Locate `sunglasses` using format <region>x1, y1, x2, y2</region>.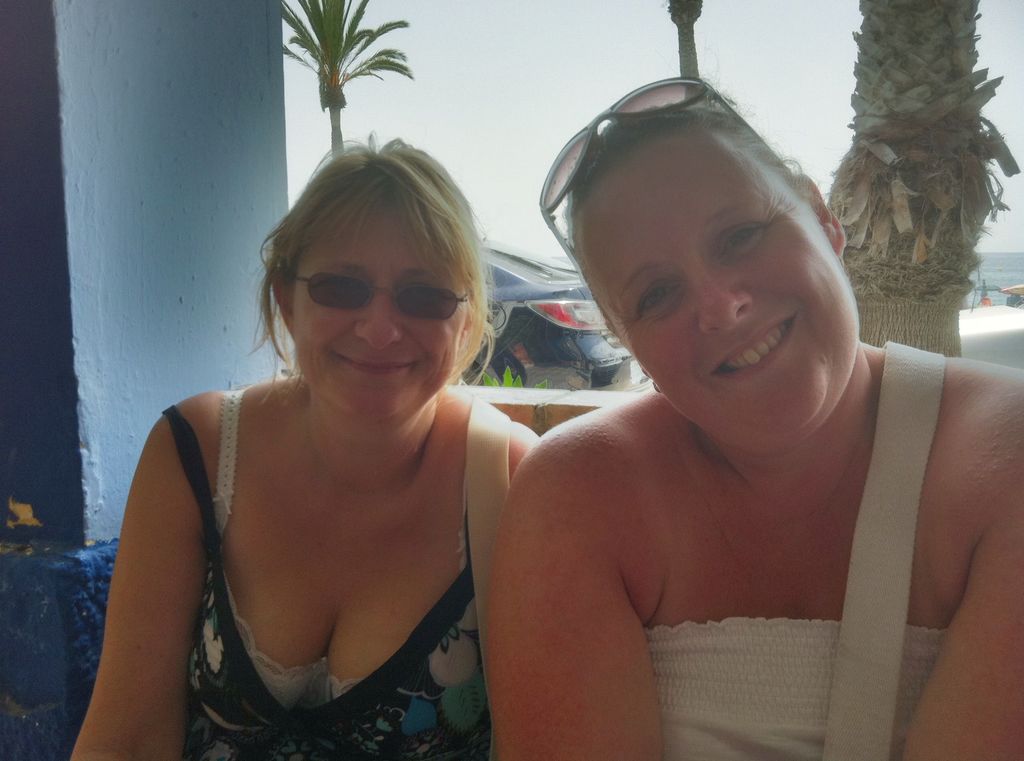
<region>533, 67, 797, 288</region>.
